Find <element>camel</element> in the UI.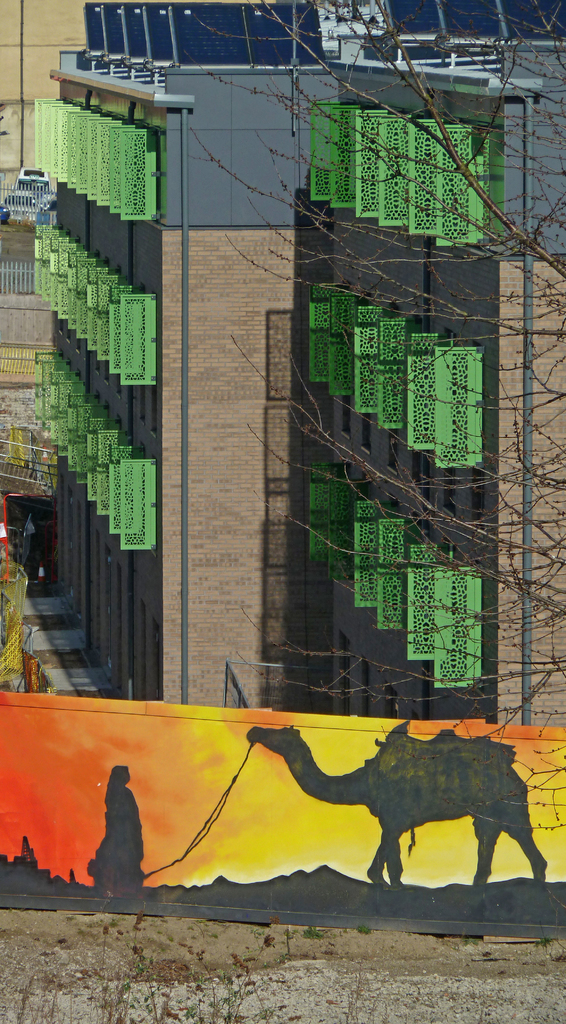
UI element at {"left": 246, "top": 719, "right": 548, "bottom": 882}.
